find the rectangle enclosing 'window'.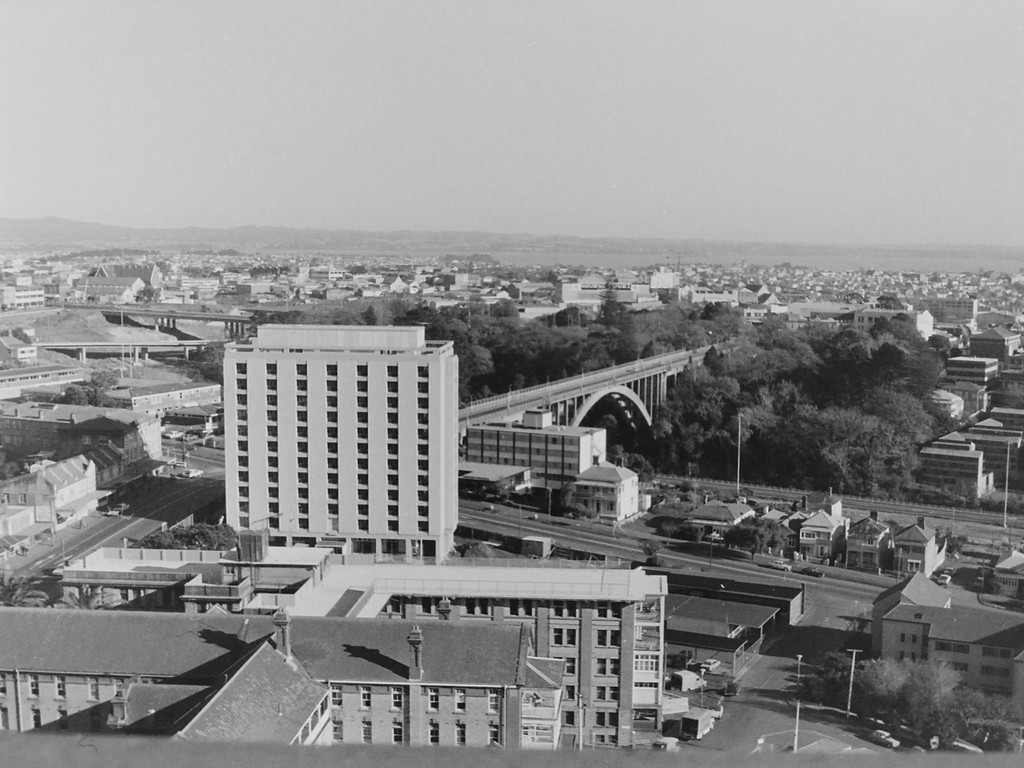
0, 708, 8, 730.
